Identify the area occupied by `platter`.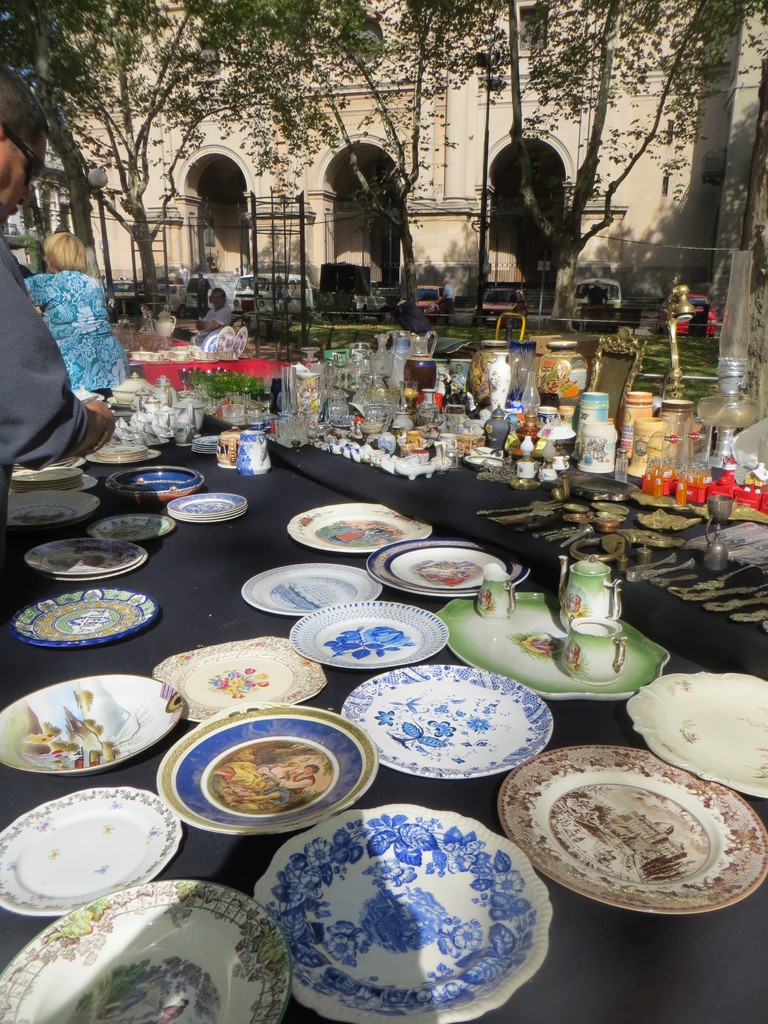
Area: crop(11, 479, 92, 519).
